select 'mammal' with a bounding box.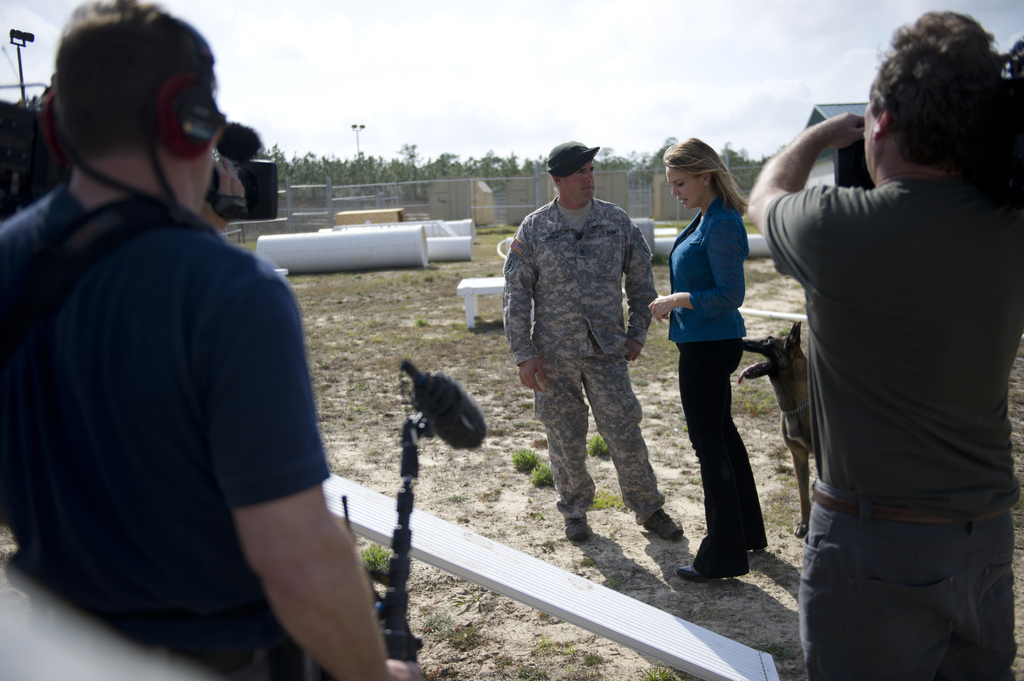
<bbox>0, 0, 431, 680</bbox>.
